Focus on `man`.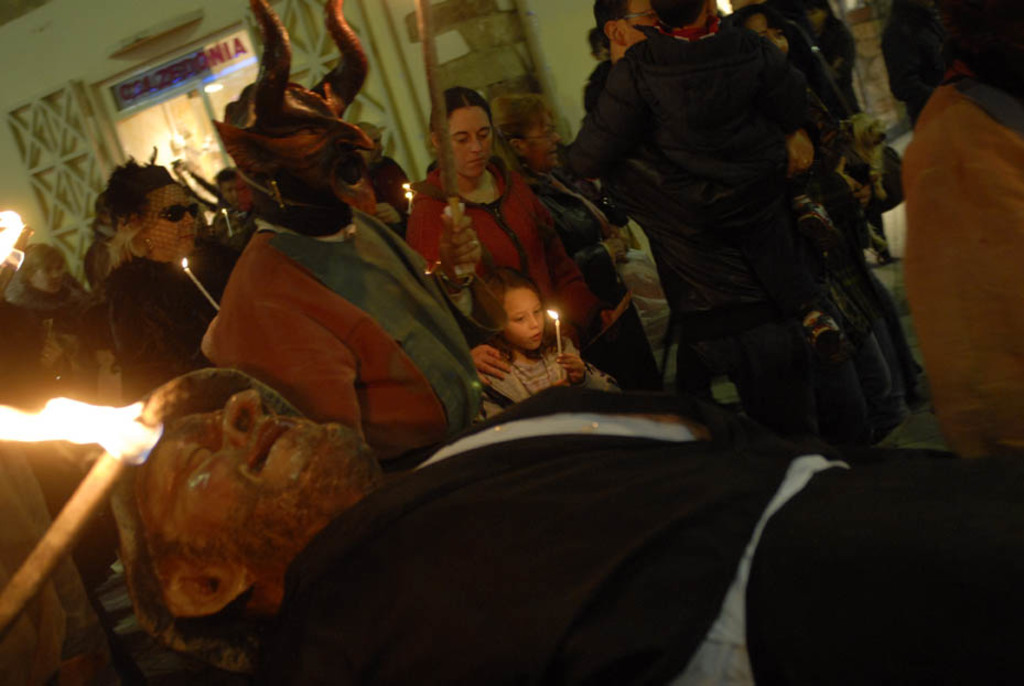
Focused at {"x1": 588, "y1": 3, "x2": 662, "y2": 60}.
